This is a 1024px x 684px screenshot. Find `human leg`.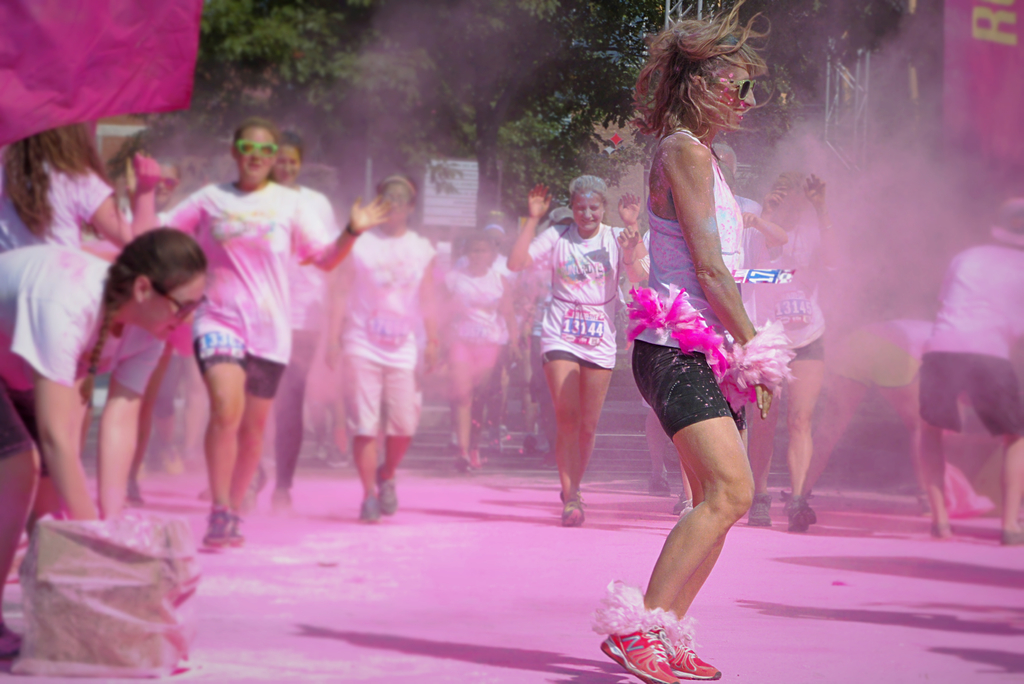
Bounding box: region(342, 359, 417, 519).
